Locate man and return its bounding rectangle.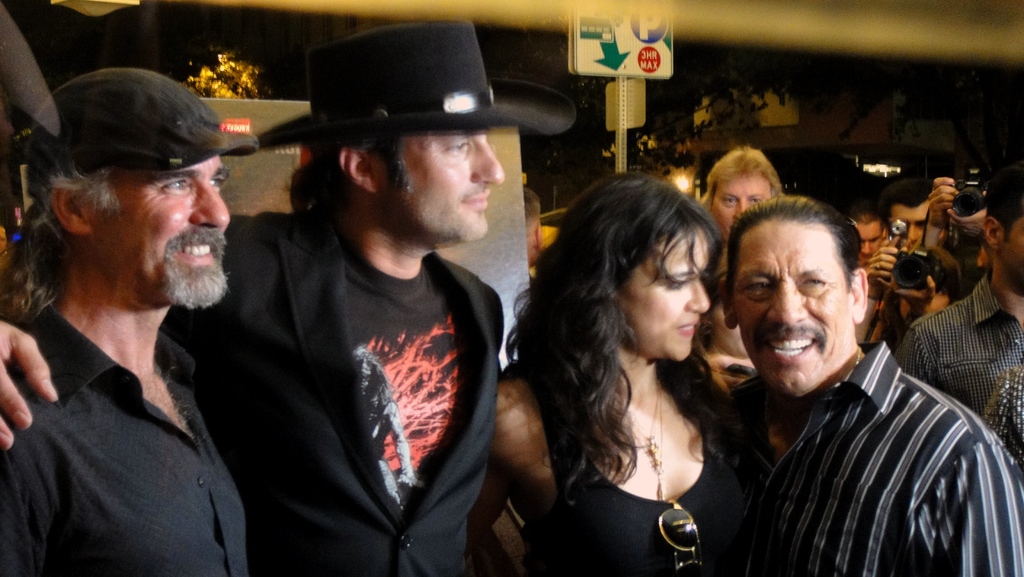
BBox(701, 144, 783, 413).
